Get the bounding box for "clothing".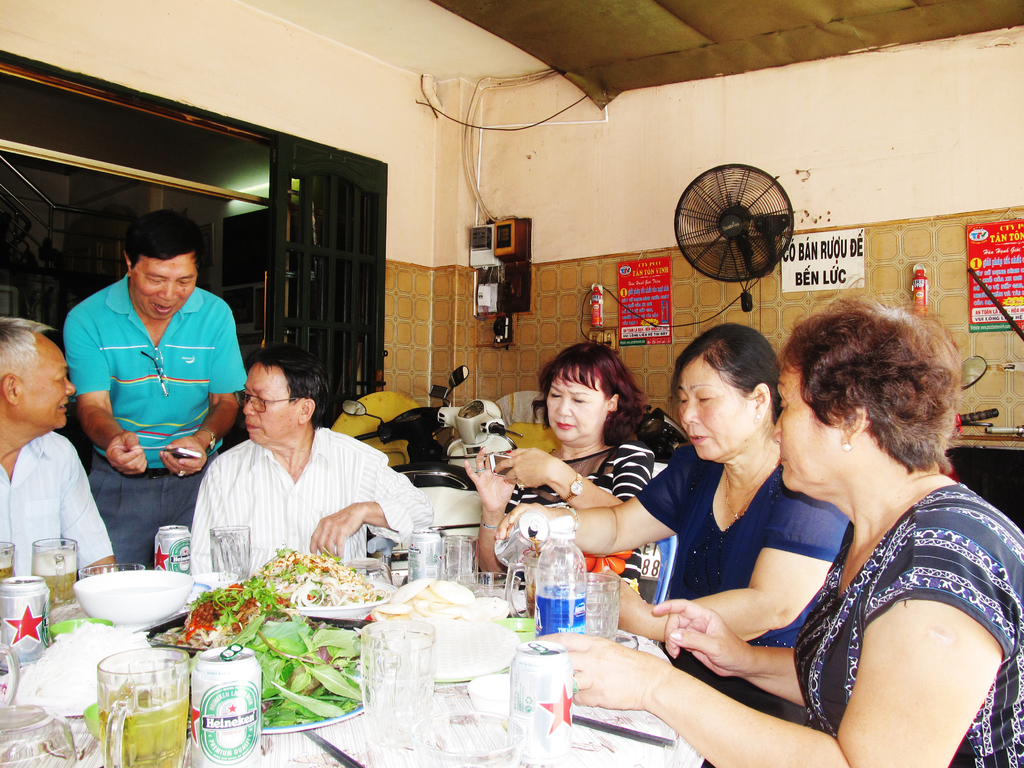
[x1=629, y1=447, x2=845, y2=635].
